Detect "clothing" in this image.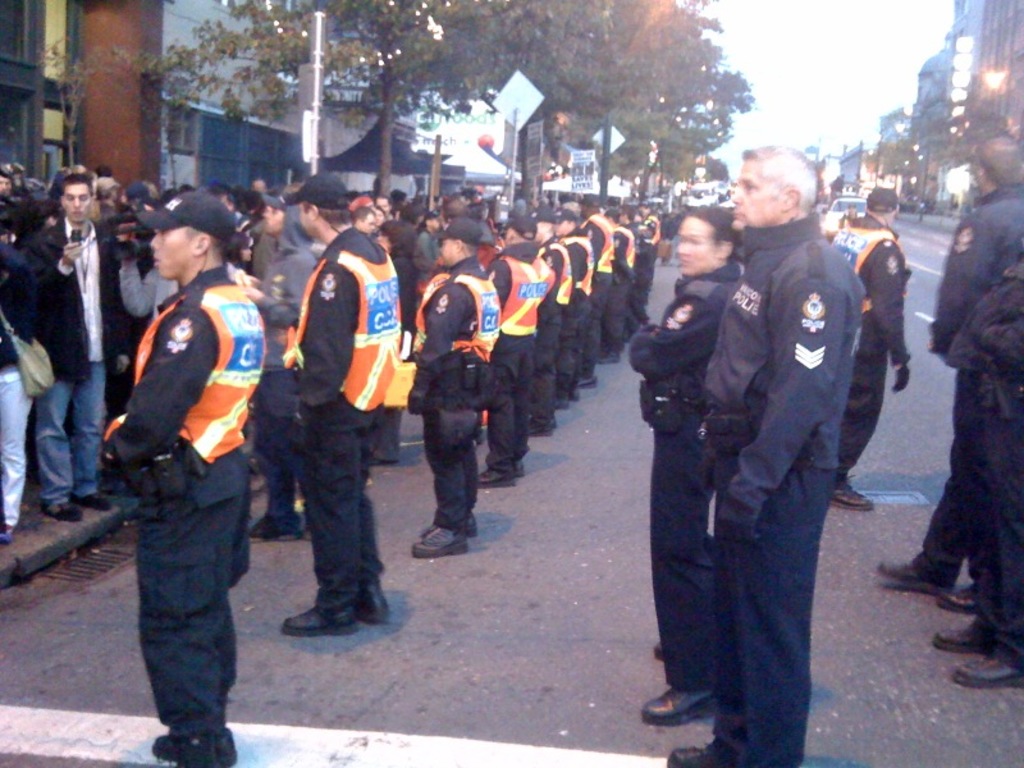
Detection: select_region(541, 241, 563, 412).
